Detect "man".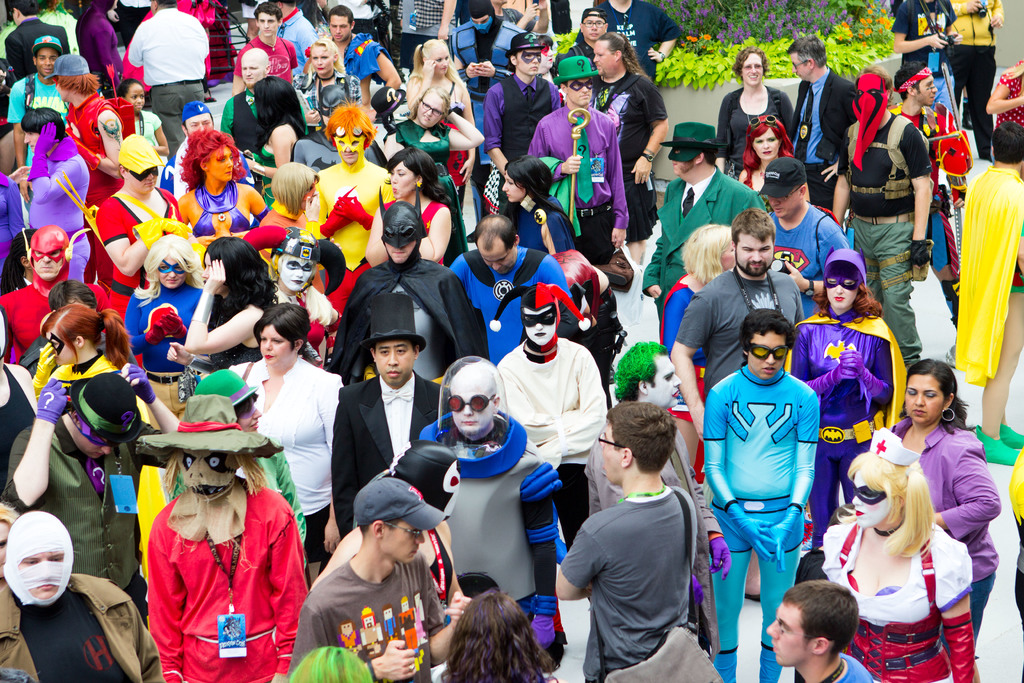
Detected at box=[129, 0, 207, 147].
